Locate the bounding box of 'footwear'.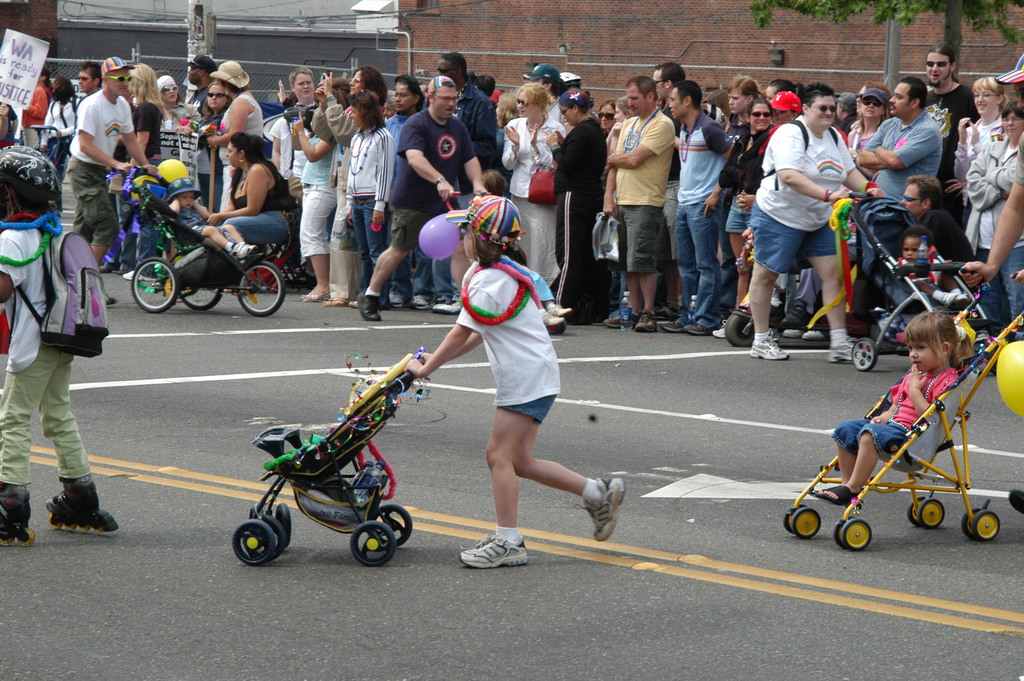
Bounding box: 749:331:790:366.
